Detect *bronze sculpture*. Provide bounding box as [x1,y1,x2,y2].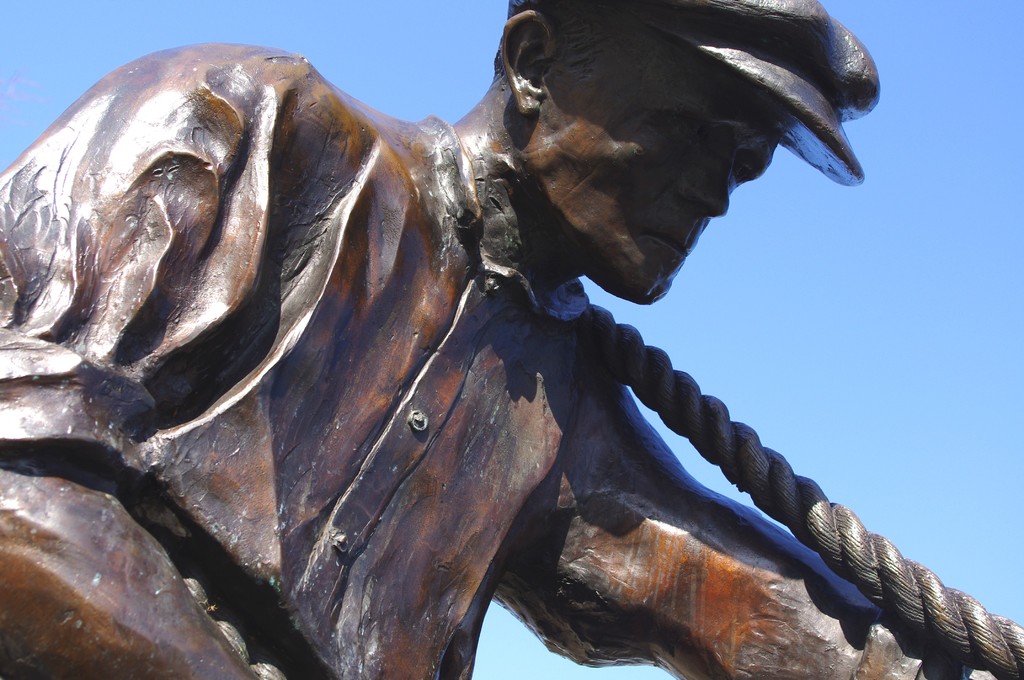
[36,26,988,661].
